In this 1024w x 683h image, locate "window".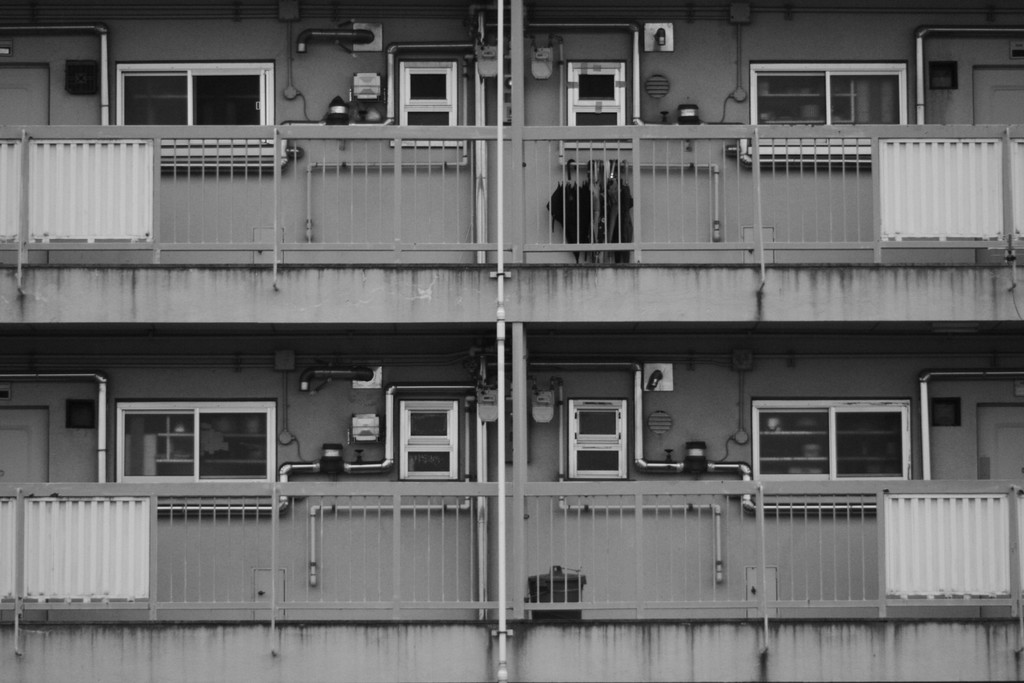
Bounding box: bbox=(746, 63, 905, 162).
